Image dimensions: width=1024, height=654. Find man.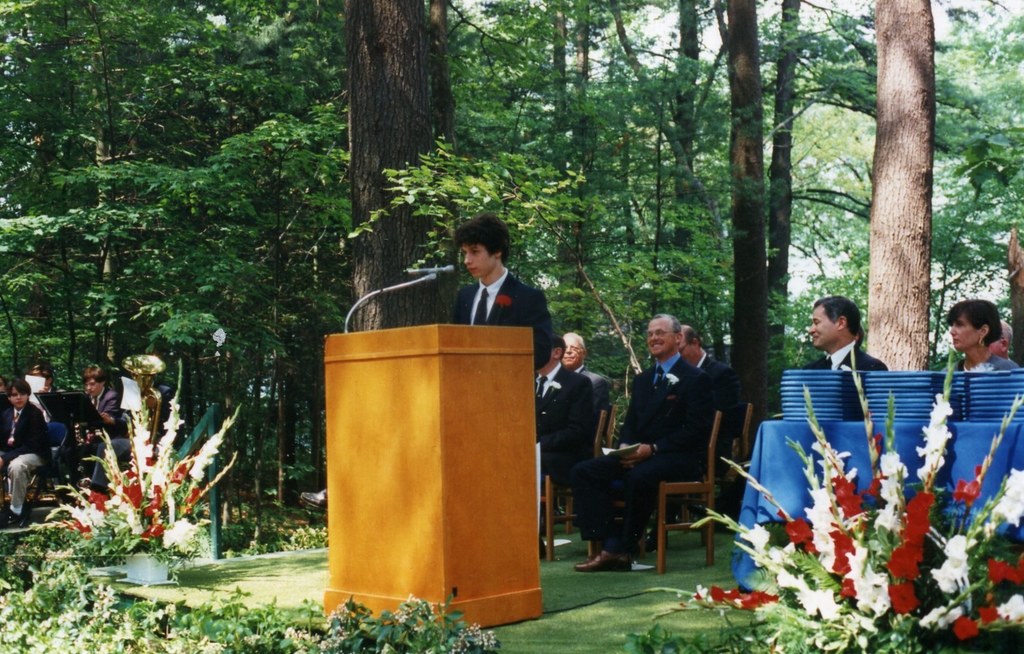
804/291/891/375.
